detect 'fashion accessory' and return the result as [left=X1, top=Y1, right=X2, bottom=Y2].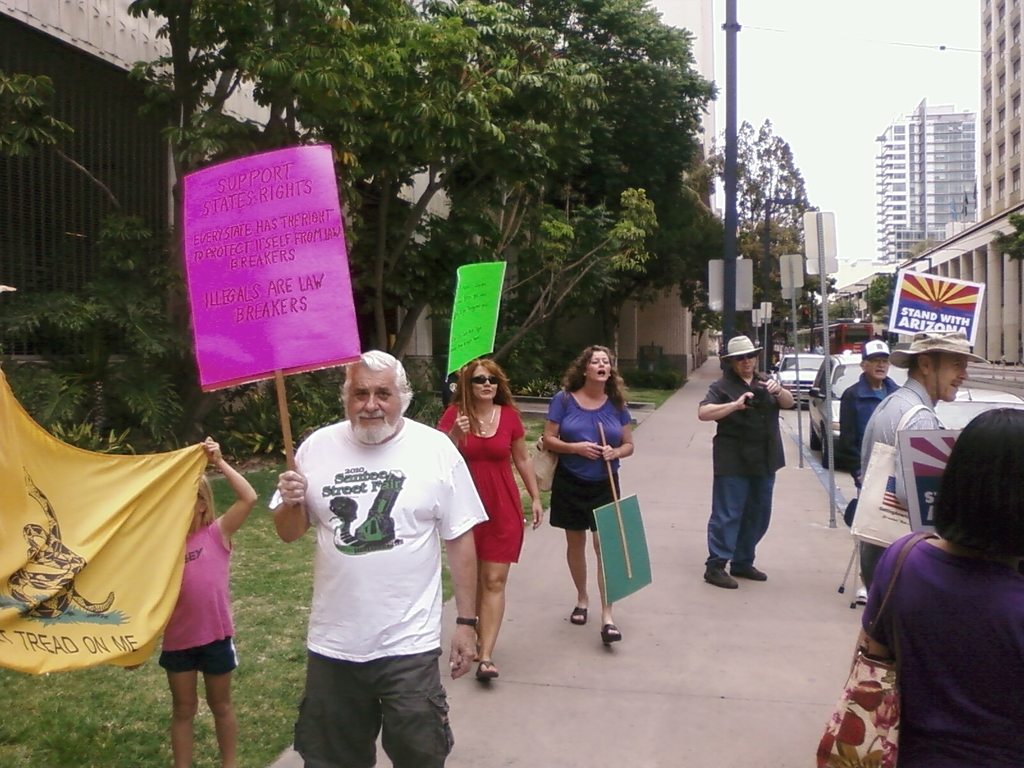
[left=892, top=330, right=993, bottom=398].
